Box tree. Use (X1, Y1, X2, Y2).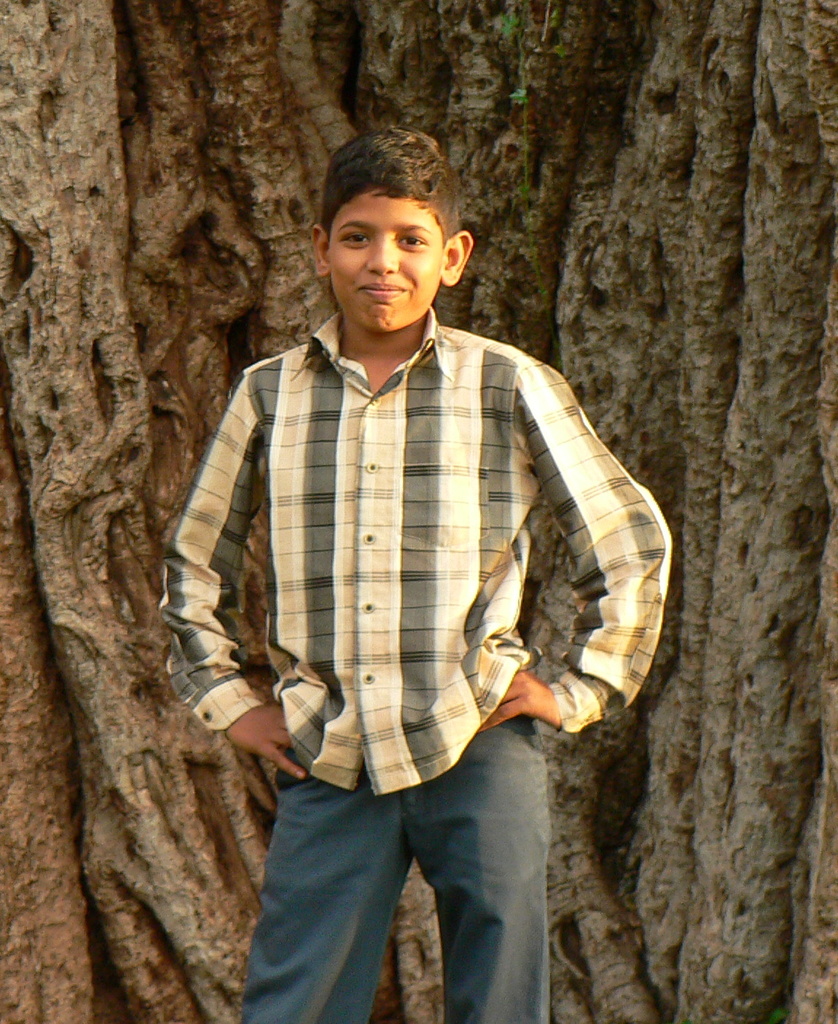
(0, 0, 837, 1023).
